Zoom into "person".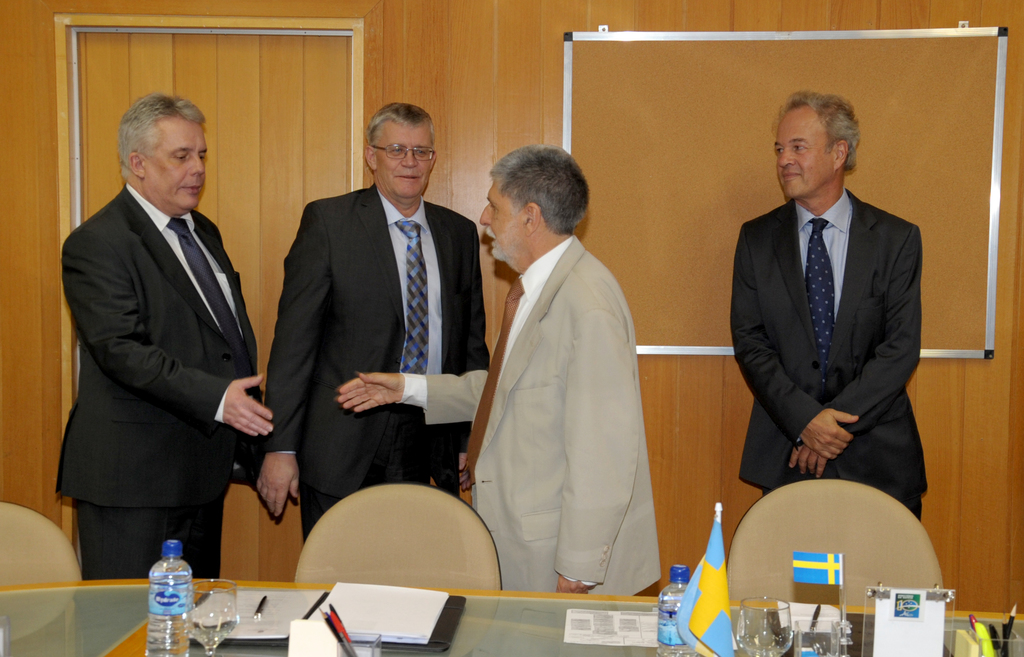
Zoom target: select_region(334, 141, 662, 599).
